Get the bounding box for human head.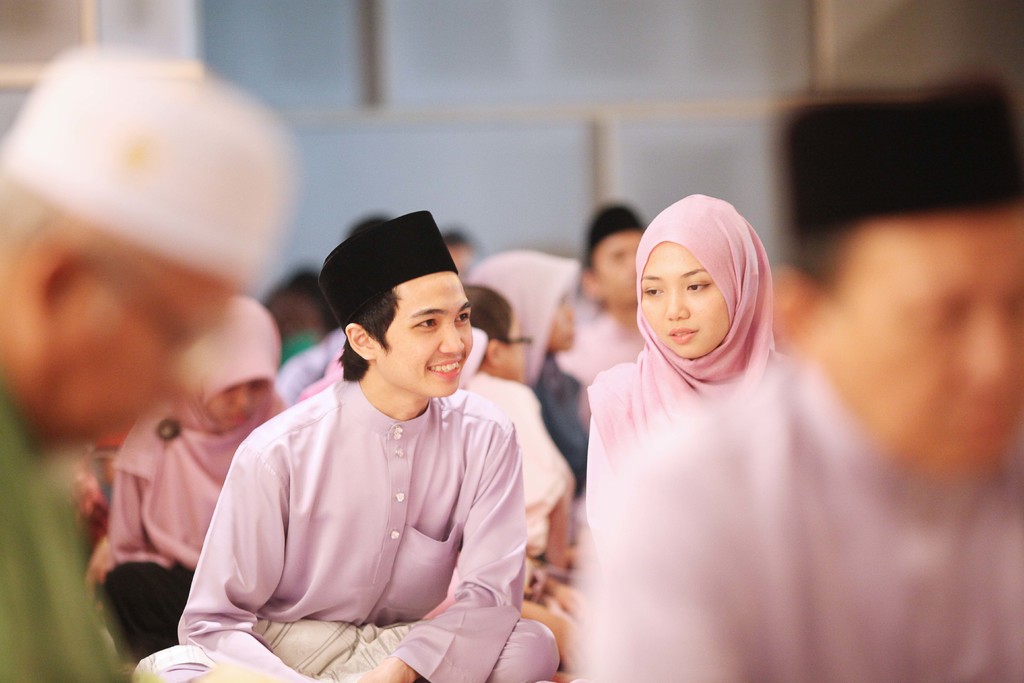
Rect(332, 265, 473, 401).
